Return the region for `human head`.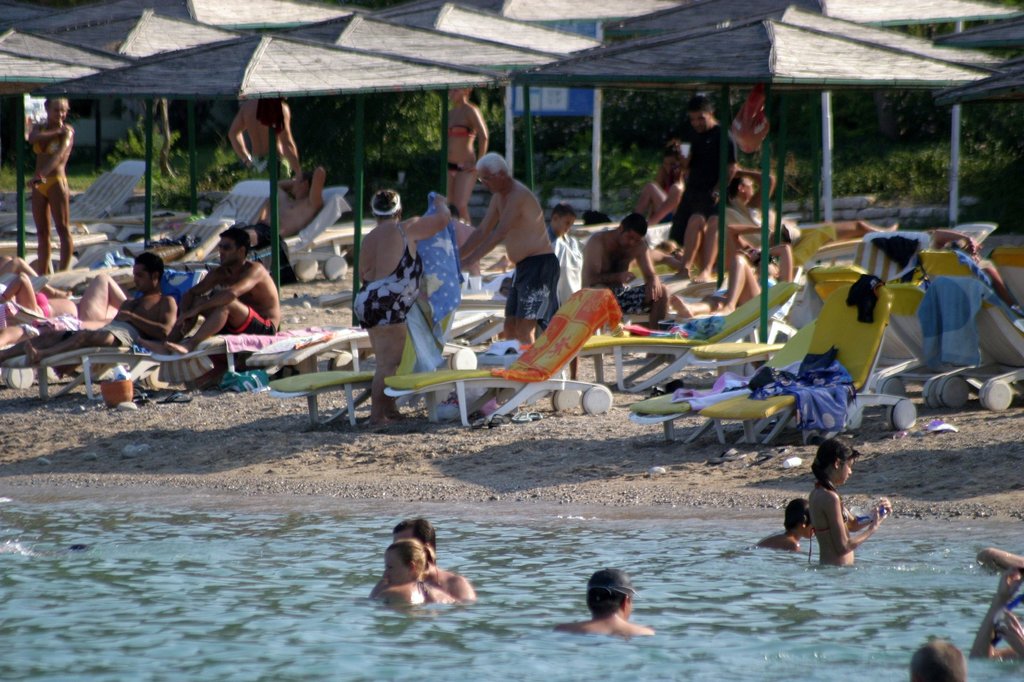
rect(548, 200, 577, 235).
